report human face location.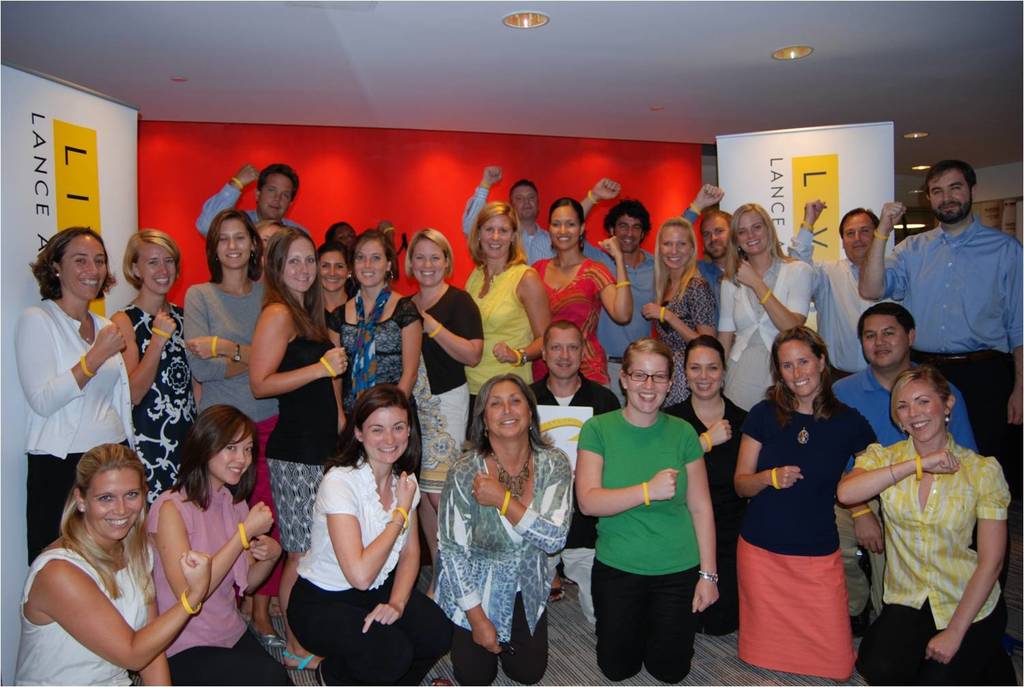
Report: rect(684, 349, 723, 396).
